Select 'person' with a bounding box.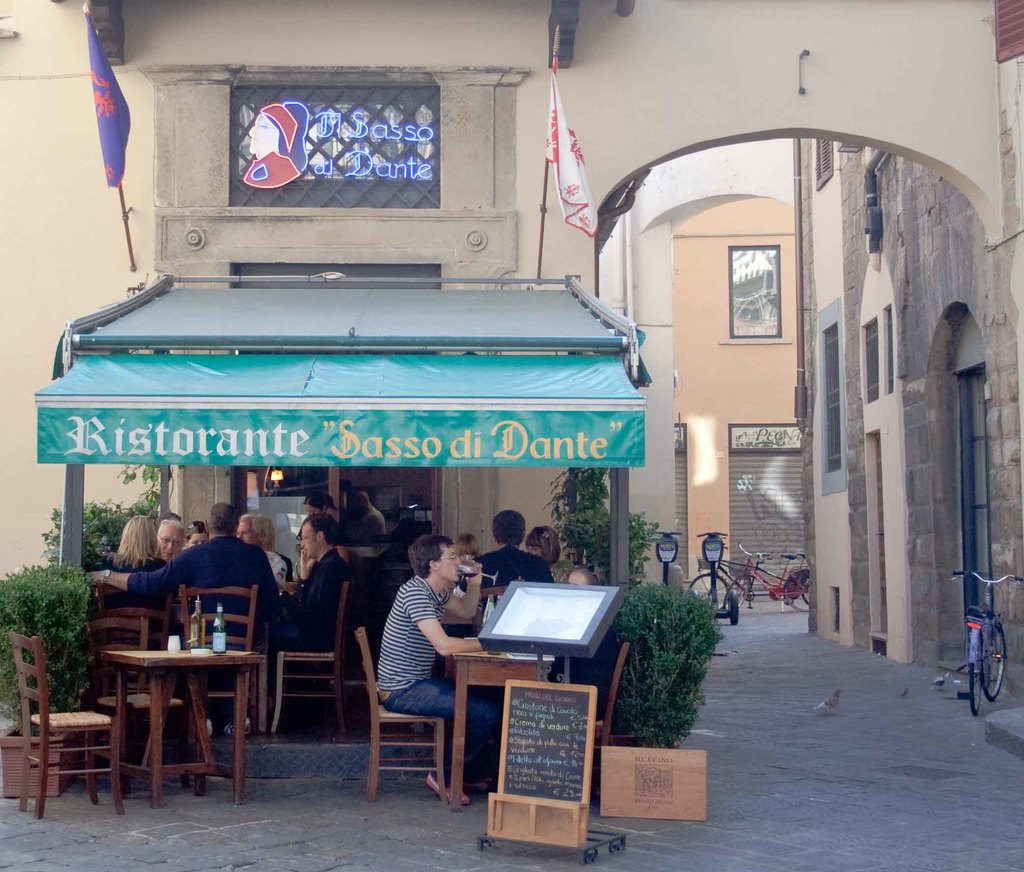
455,535,500,567.
